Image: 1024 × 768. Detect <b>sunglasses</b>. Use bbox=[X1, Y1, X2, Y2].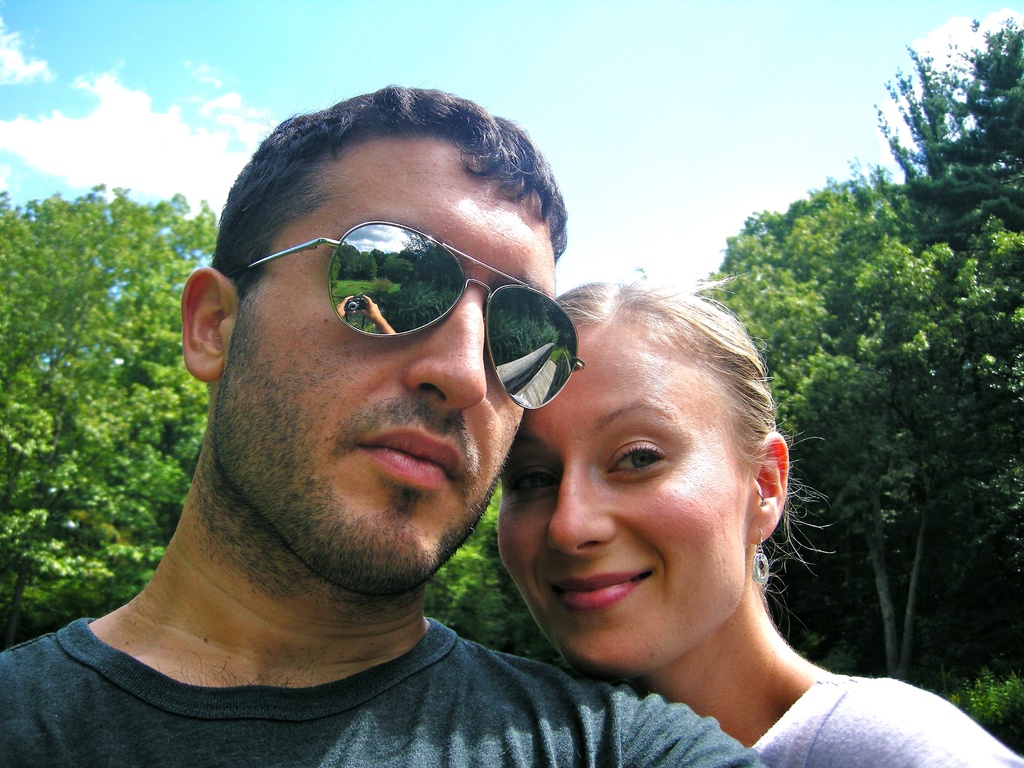
bbox=[228, 219, 584, 410].
